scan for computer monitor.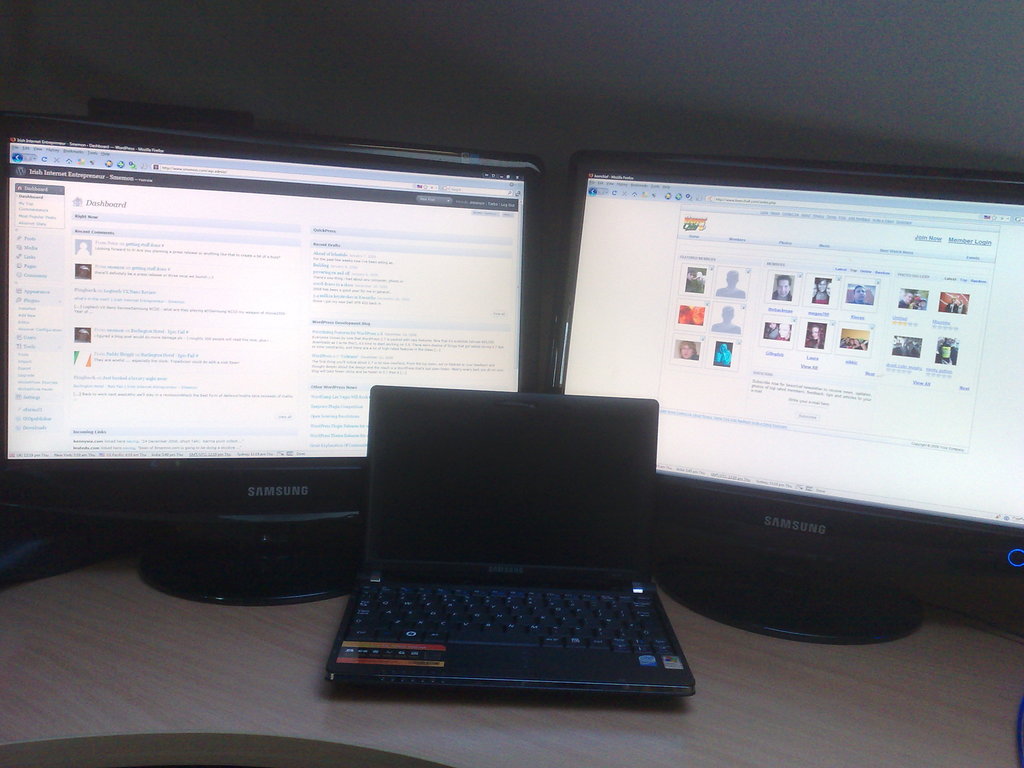
Scan result: {"left": 554, "top": 141, "right": 1023, "bottom": 669}.
